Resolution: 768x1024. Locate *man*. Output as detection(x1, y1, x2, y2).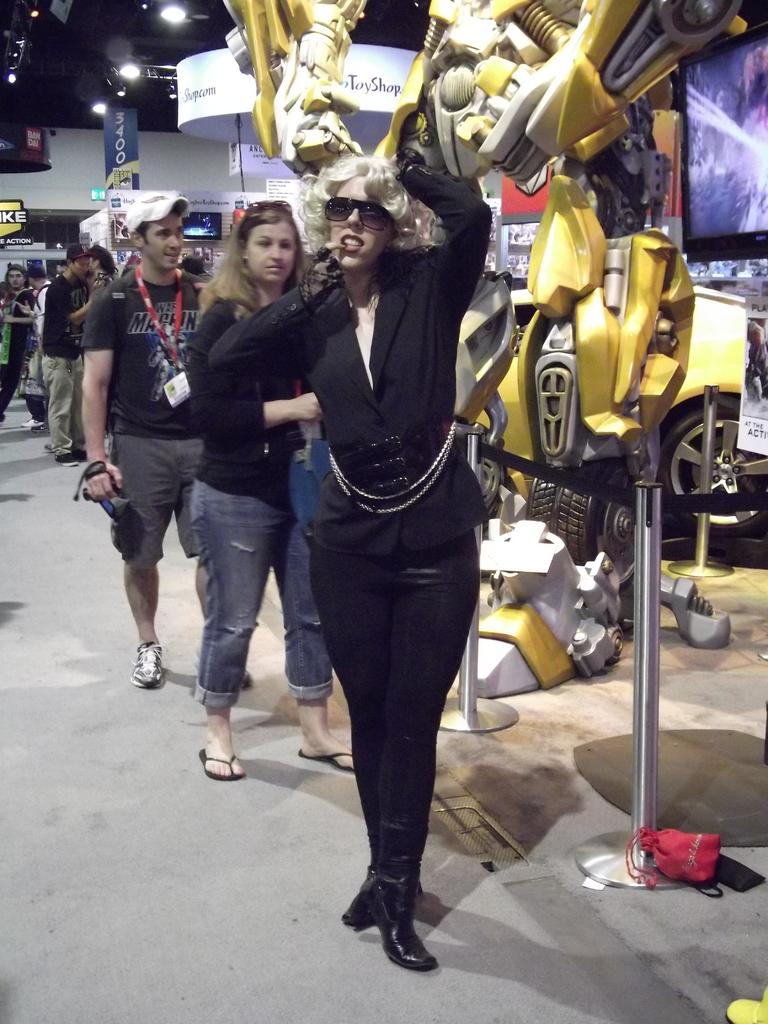
detection(86, 189, 274, 707).
